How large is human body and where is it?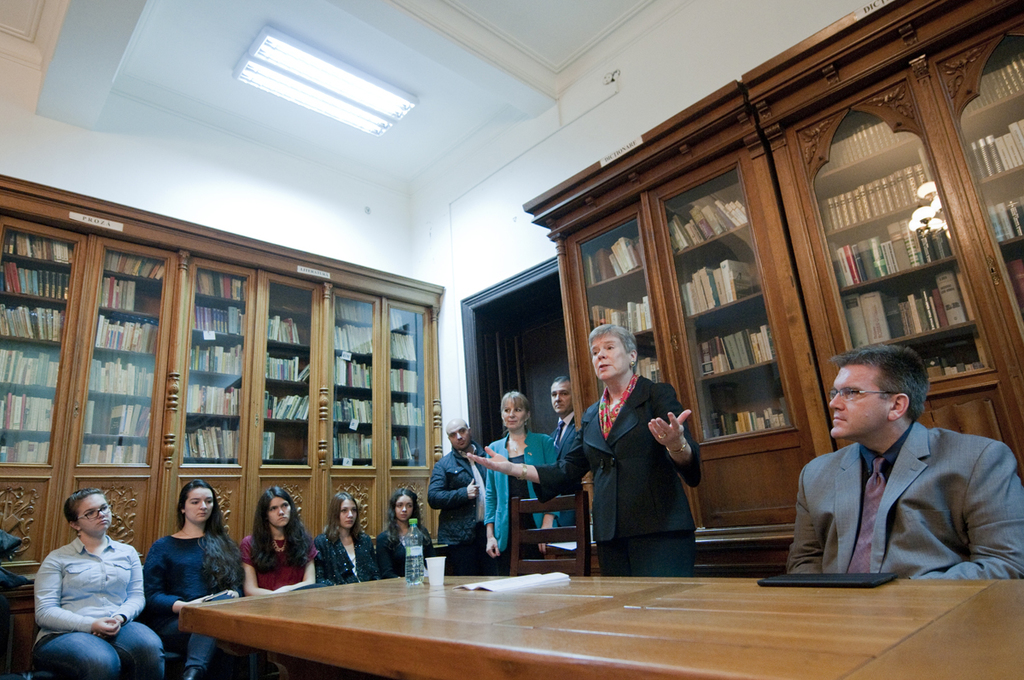
Bounding box: (left=781, top=340, right=1023, bottom=582).
